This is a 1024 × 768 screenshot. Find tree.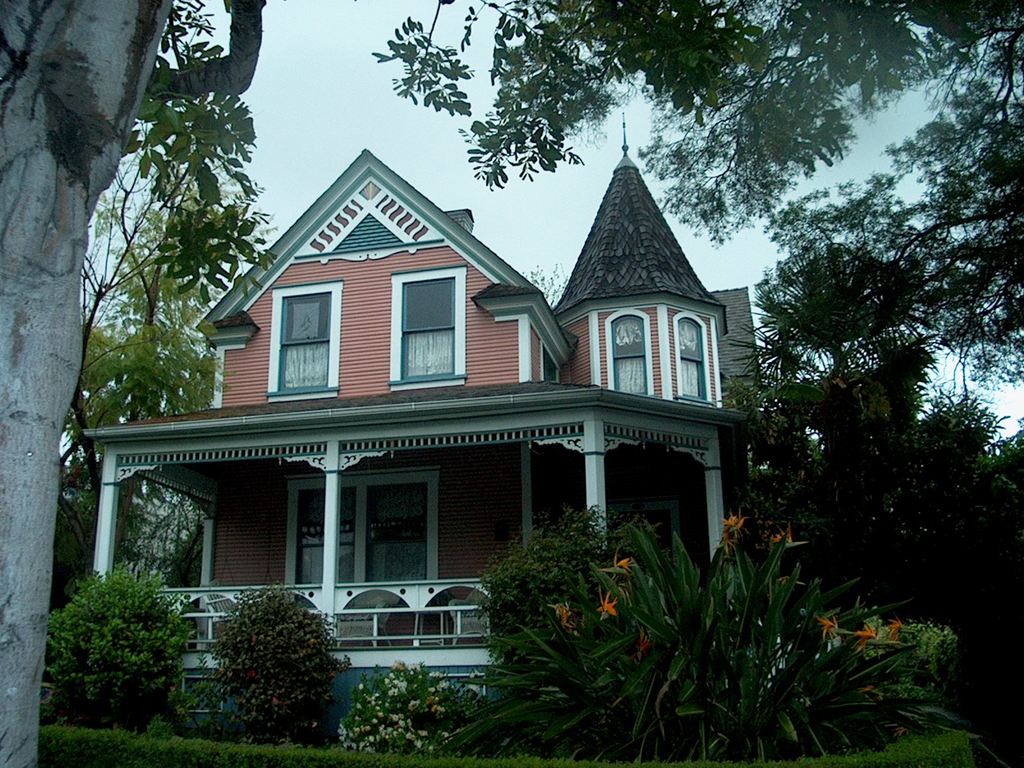
Bounding box: [51, 211, 271, 606].
